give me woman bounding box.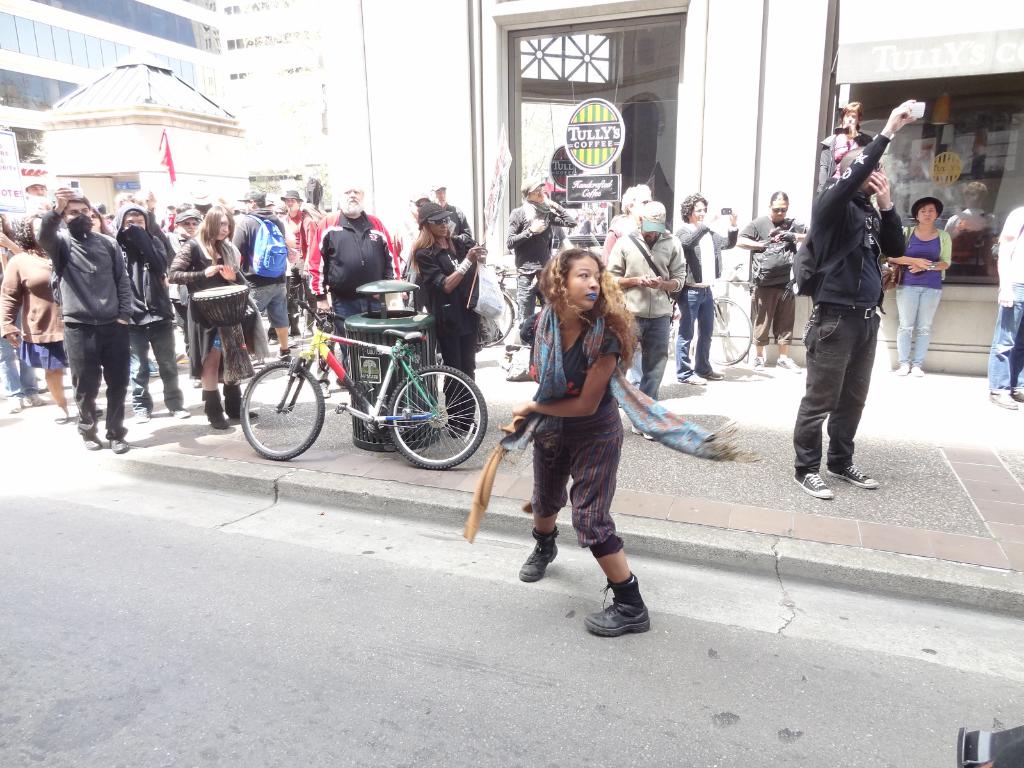
x1=156 y1=204 x2=254 y2=430.
